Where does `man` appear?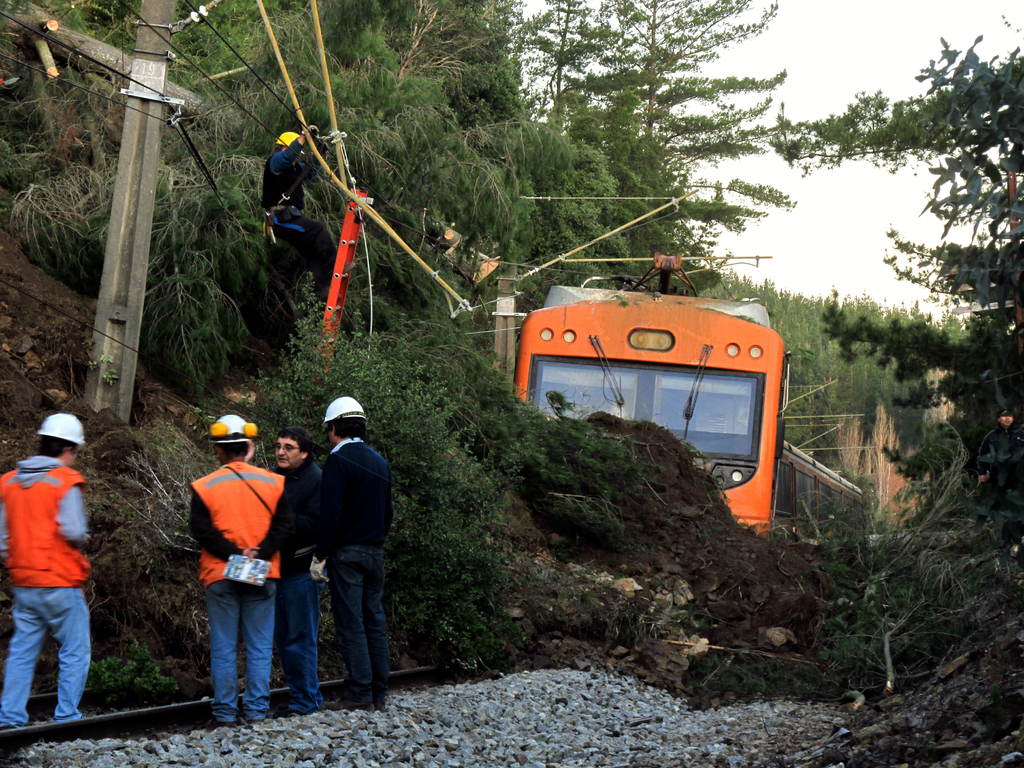
Appears at {"x1": 186, "y1": 410, "x2": 294, "y2": 722}.
